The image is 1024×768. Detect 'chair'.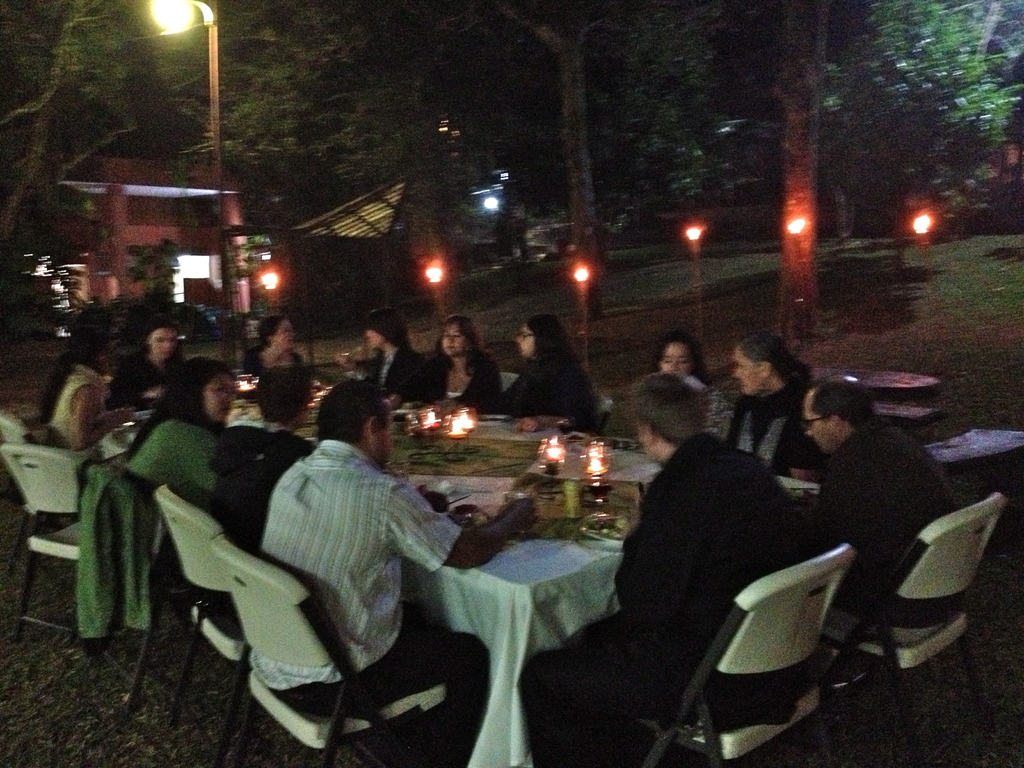
Detection: (212,538,455,767).
